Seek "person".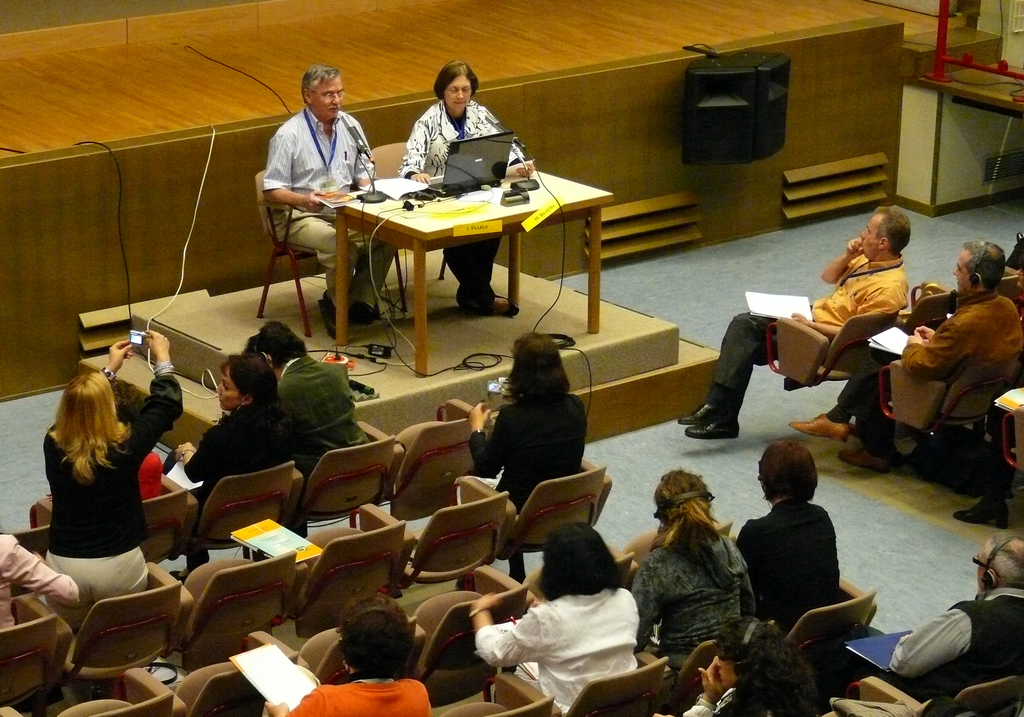
[879, 540, 1023, 716].
